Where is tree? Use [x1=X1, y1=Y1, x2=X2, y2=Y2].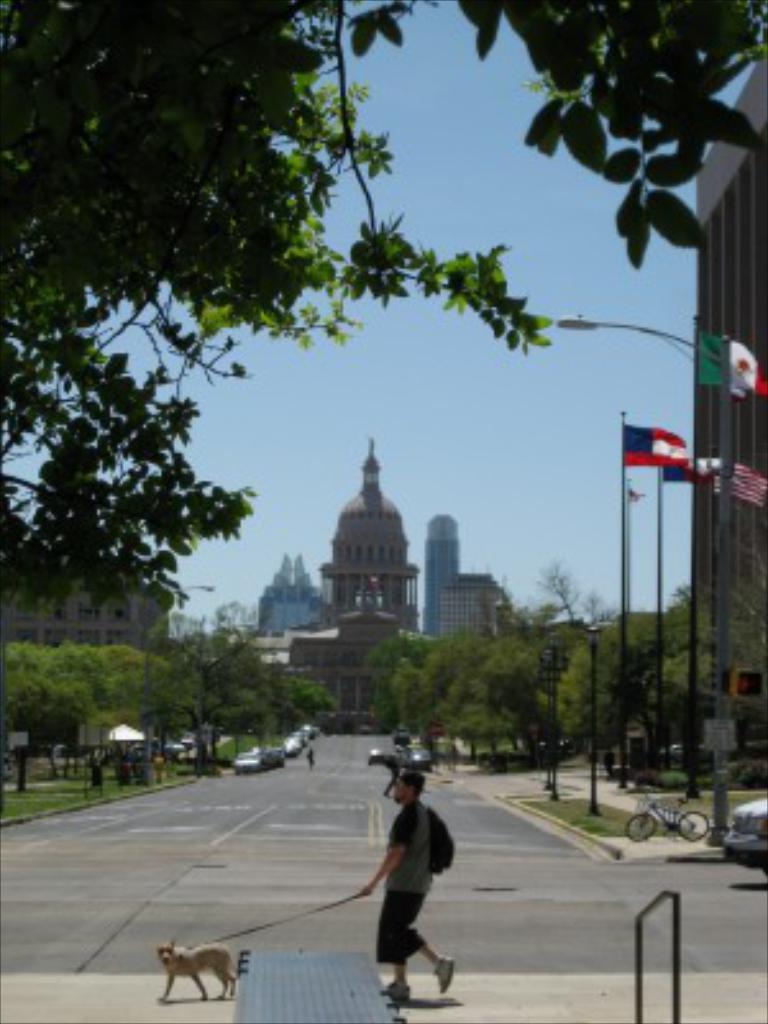
[x1=292, y1=676, x2=335, y2=732].
